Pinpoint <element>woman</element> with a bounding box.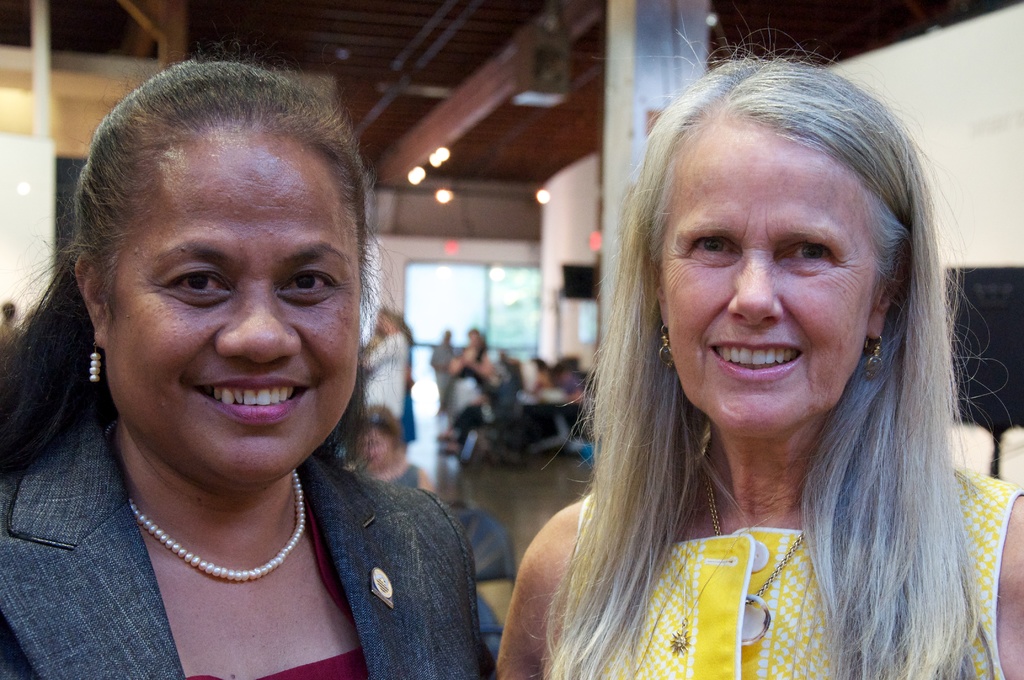
BBox(492, 24, 1023, 679).
